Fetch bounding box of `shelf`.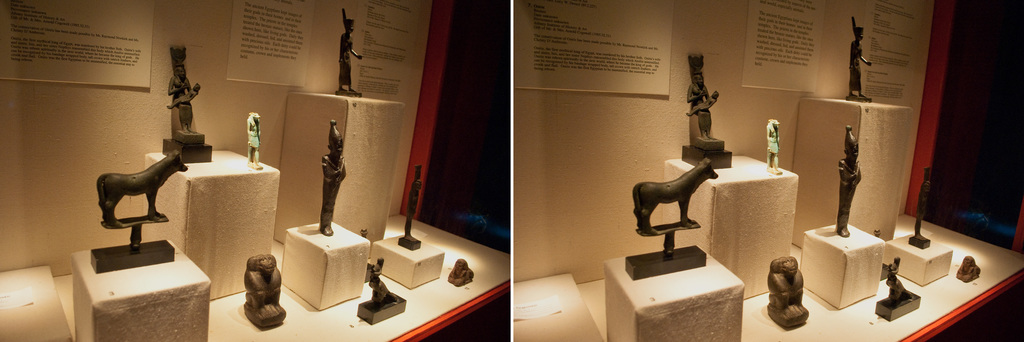
Bbox: region(0, 205, 512, 341).
